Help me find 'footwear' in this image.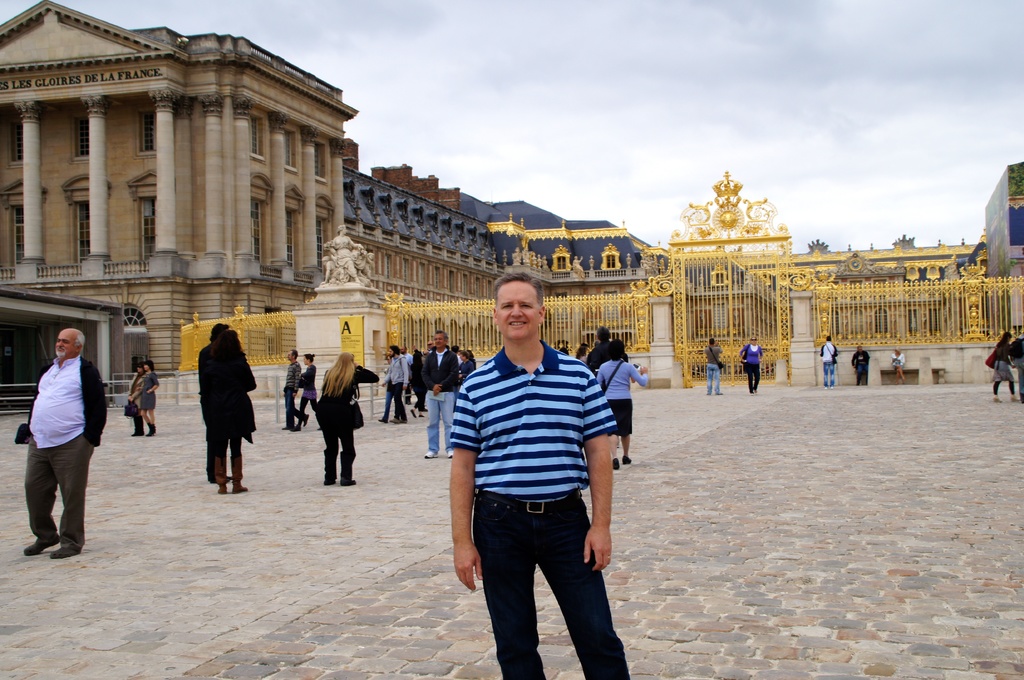
Found it: bbox(991, 397, 1002, 403).
